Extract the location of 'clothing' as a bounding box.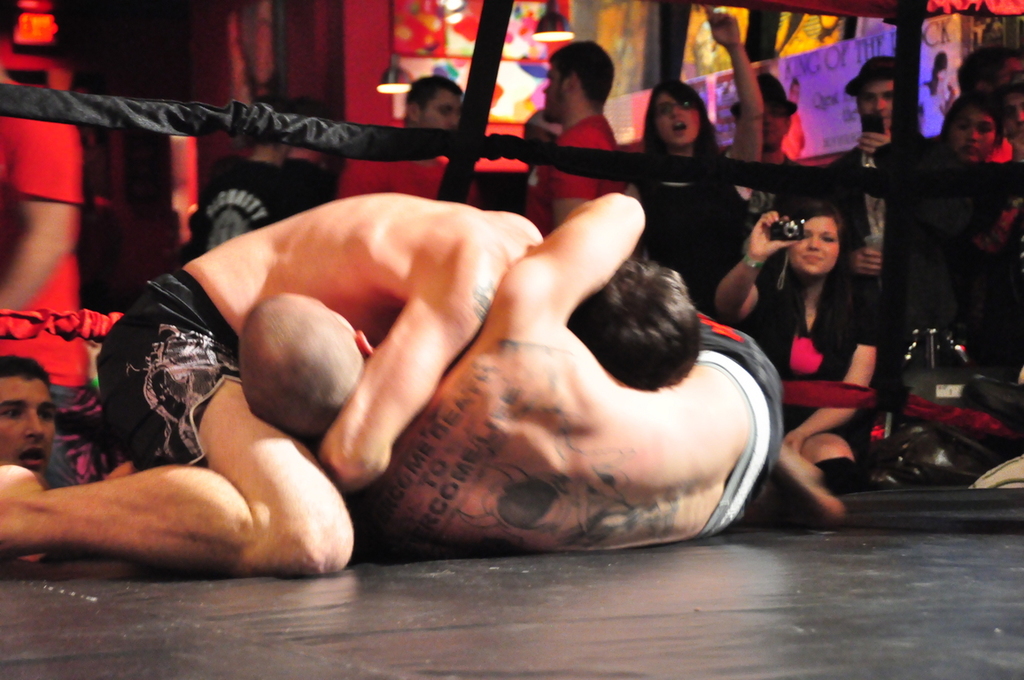
(left=522, top=115, right=625, bottom=235).
